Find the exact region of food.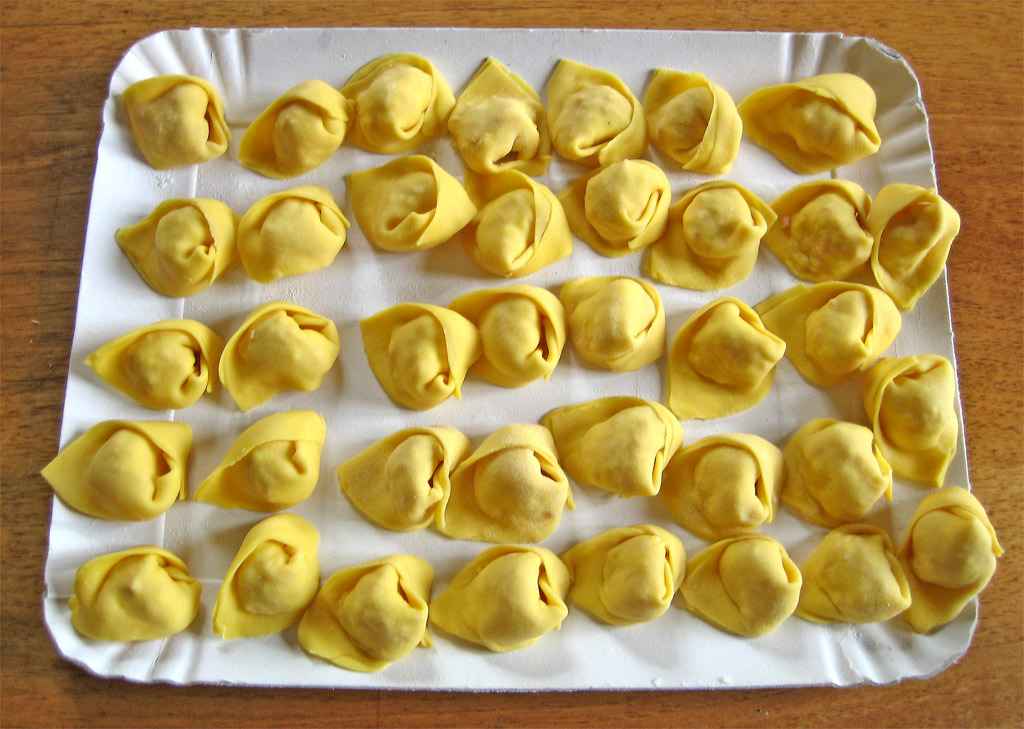
Exact region: 212, 513, 319, 639.
